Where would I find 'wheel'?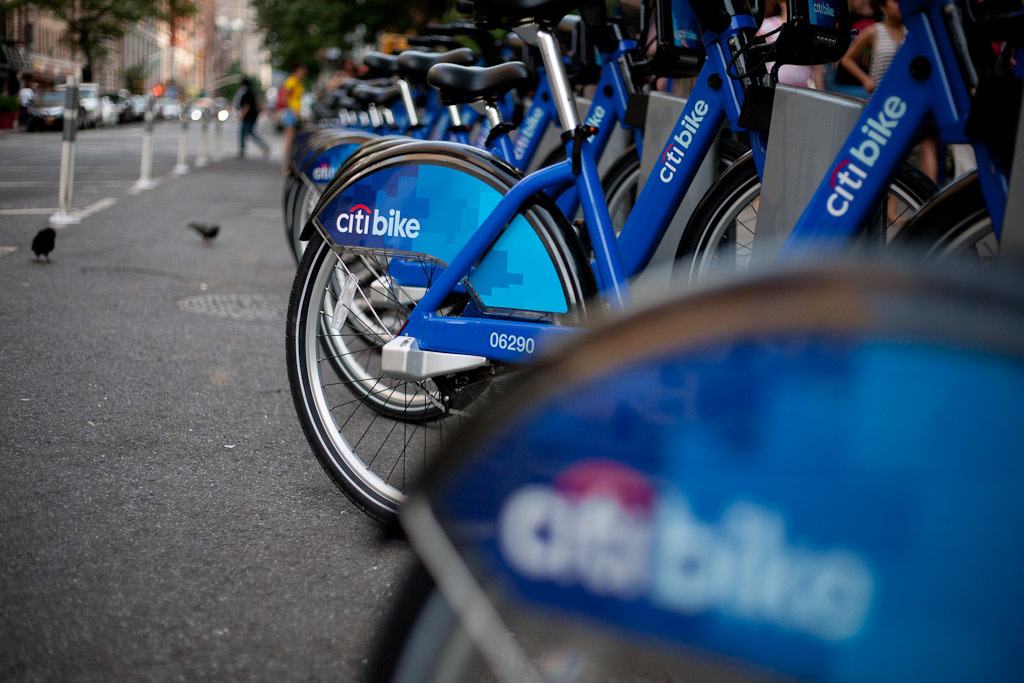
At select_region(666, 143, 980, 309).
